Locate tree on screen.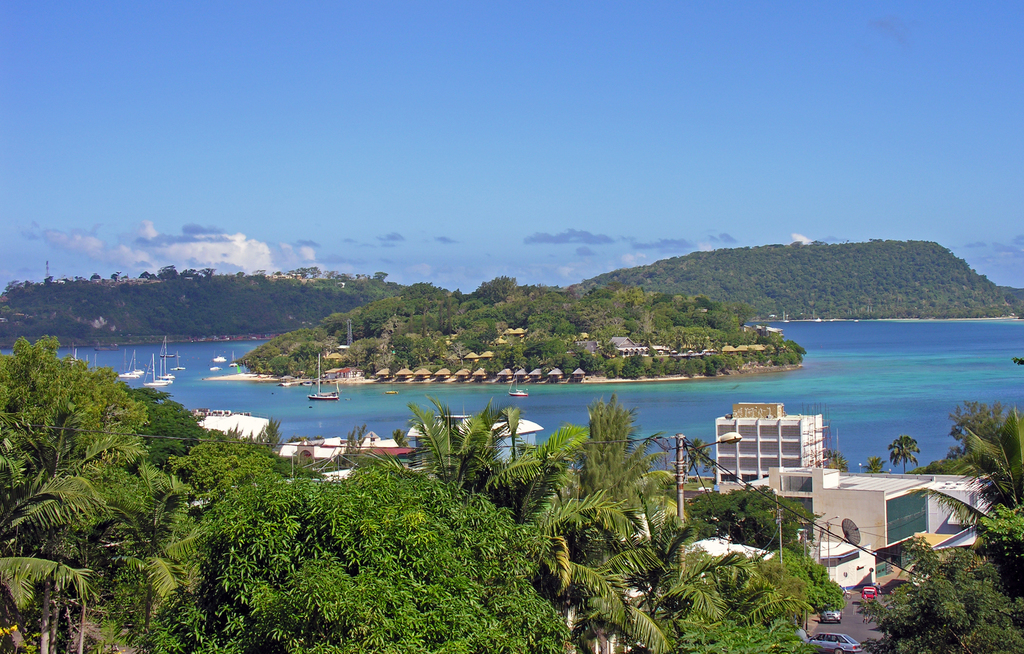
On screen at left=667, top=357, right=706, bottom=373.
